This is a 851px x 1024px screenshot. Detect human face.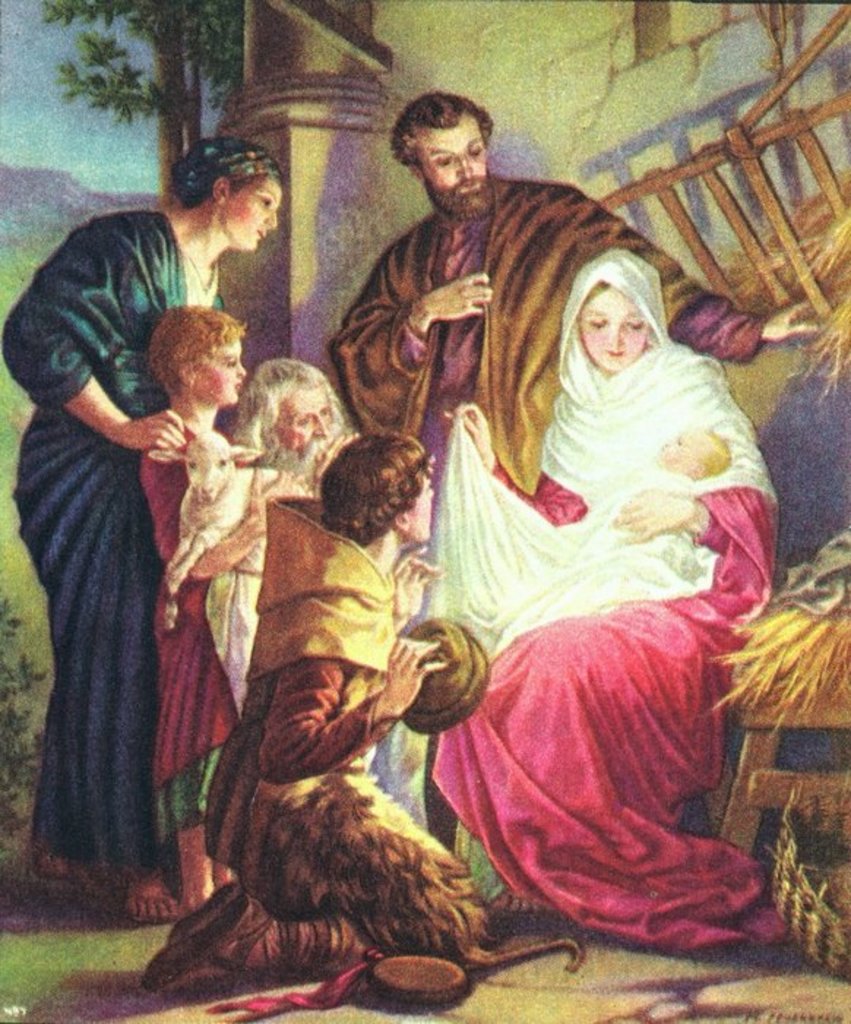
{"x1": 582, "y1": 290, "x2": 649, "y2": 369}.
